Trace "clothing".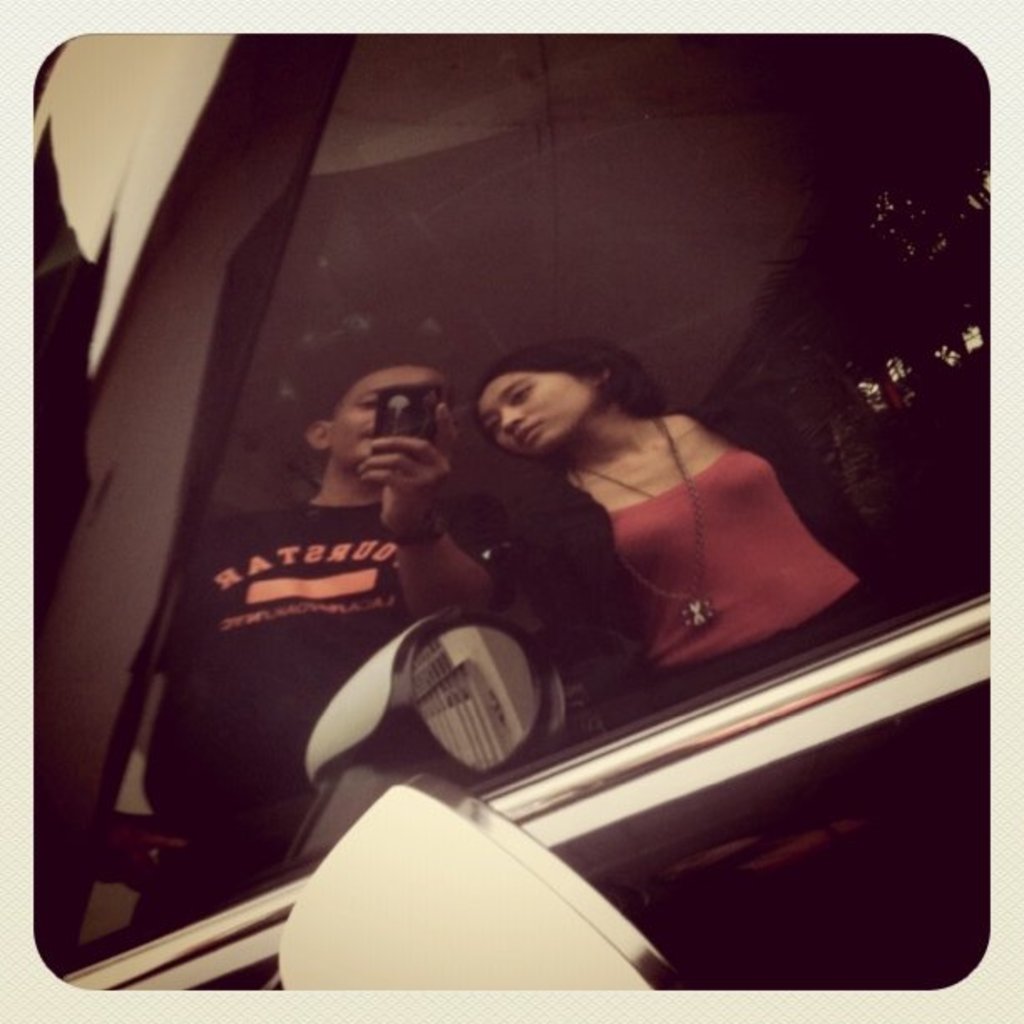
Traced to 504, 387, 902, 689.
